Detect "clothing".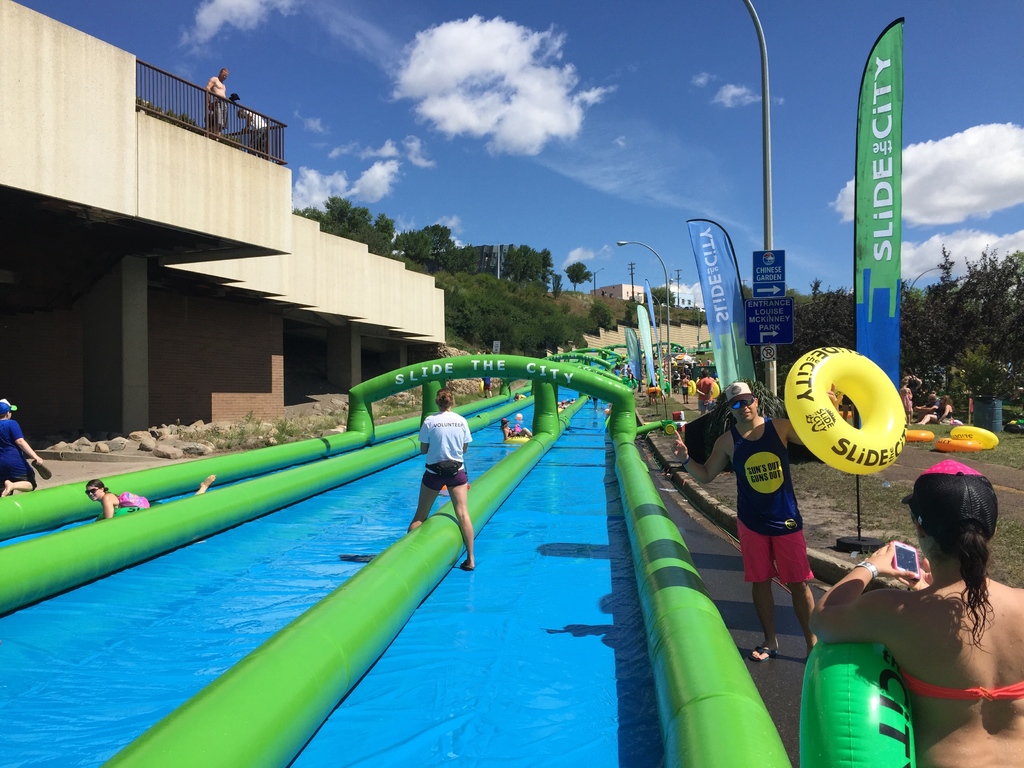
Detected at <box>515,393,522,399</box>.
